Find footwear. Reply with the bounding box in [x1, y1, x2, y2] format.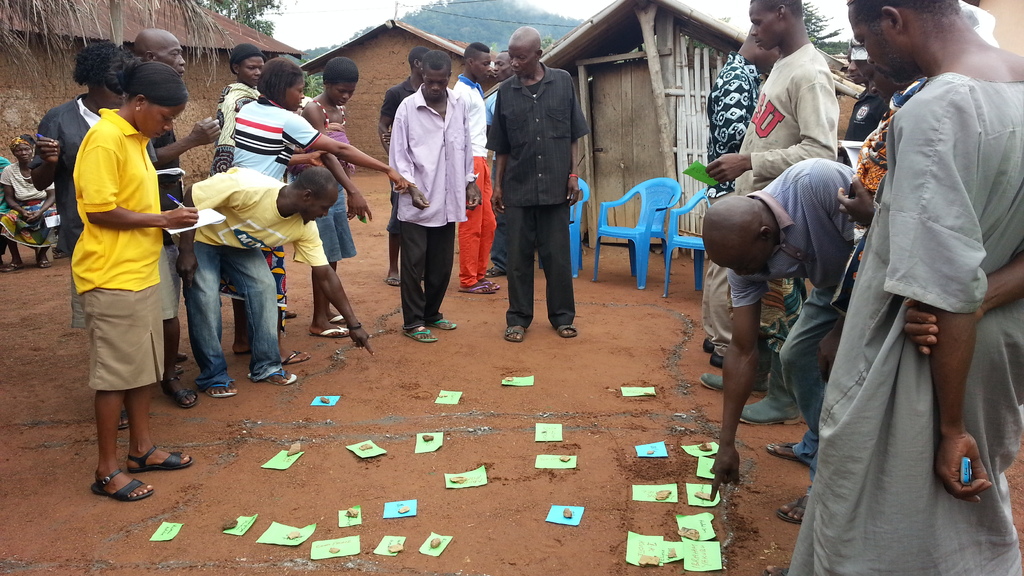
[409, 330, 435, 344].
